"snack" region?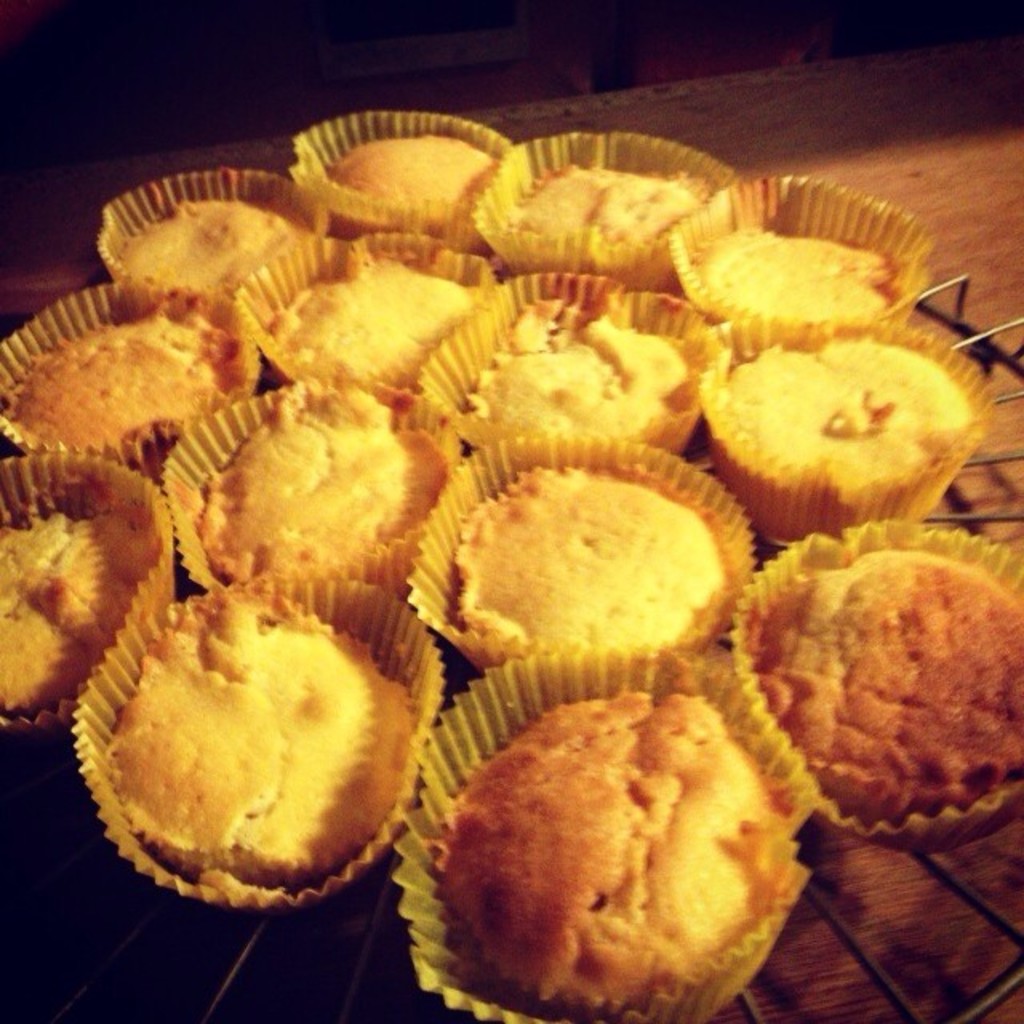
x1=499 y1=150 x2=717 y2=272
